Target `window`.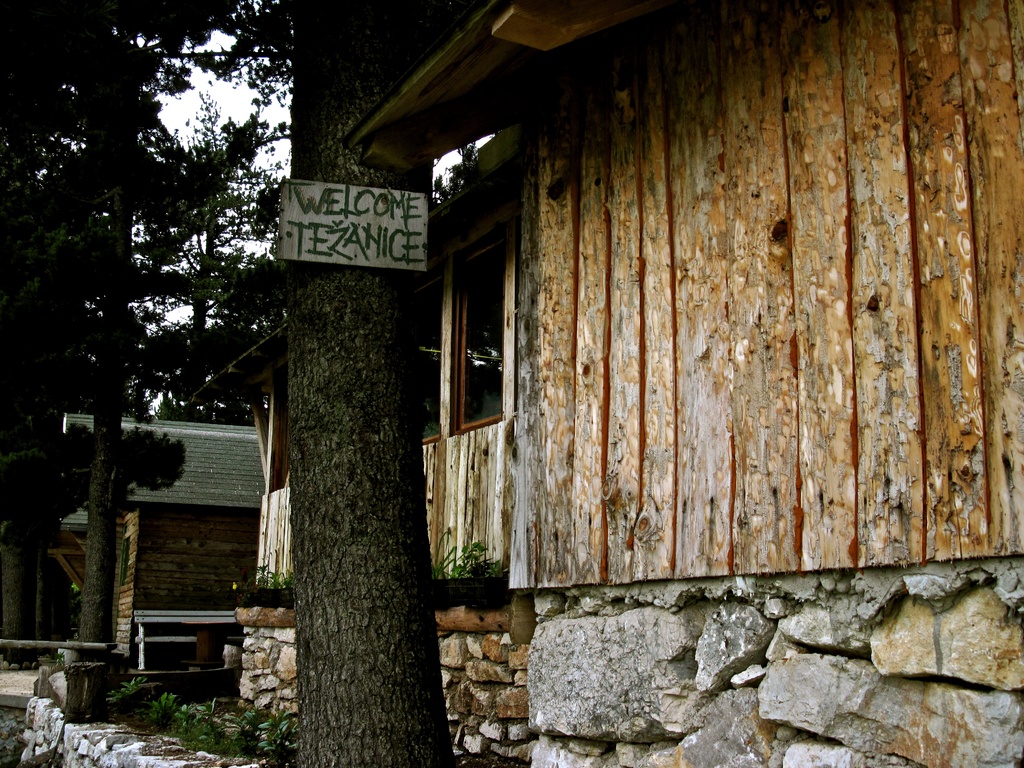
Target region: 426,191,522,462.
